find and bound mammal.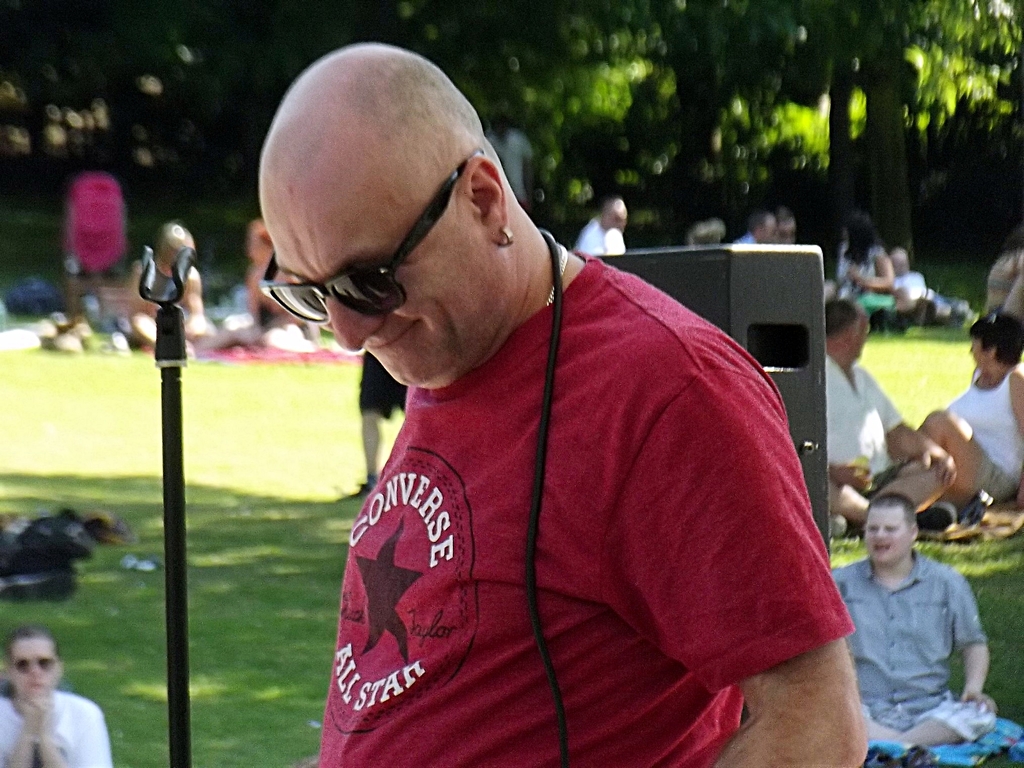
Bound: locate(580, 202, 629, 260).
